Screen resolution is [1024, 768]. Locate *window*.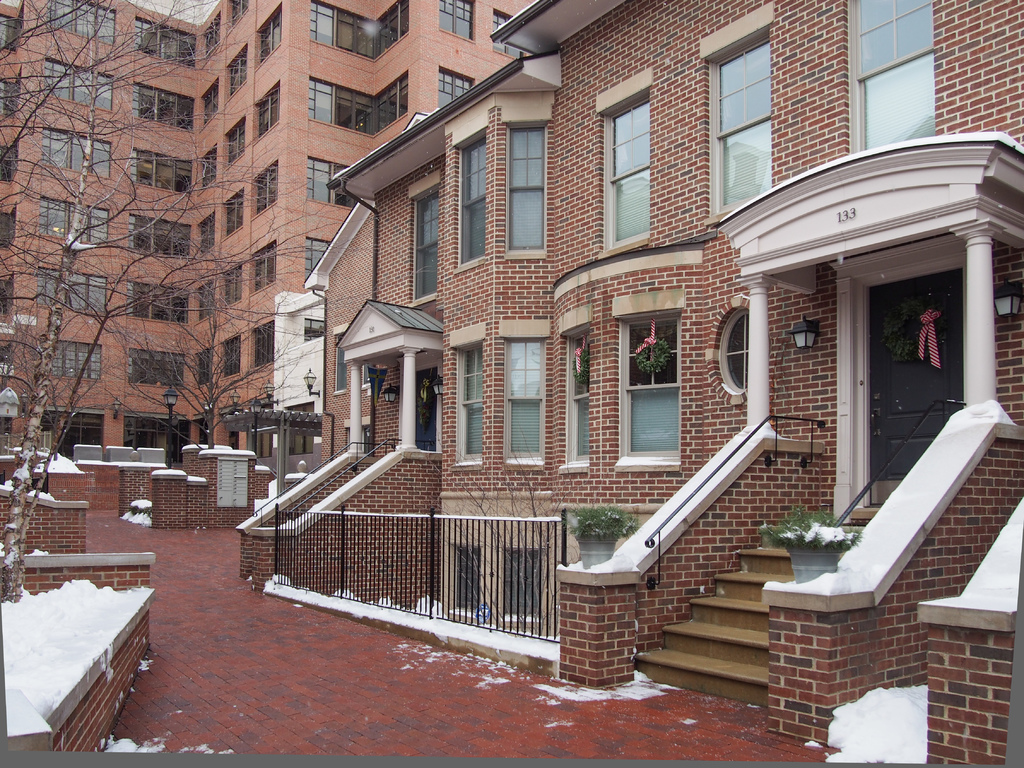
Rect(374, 0, 409, 58).
